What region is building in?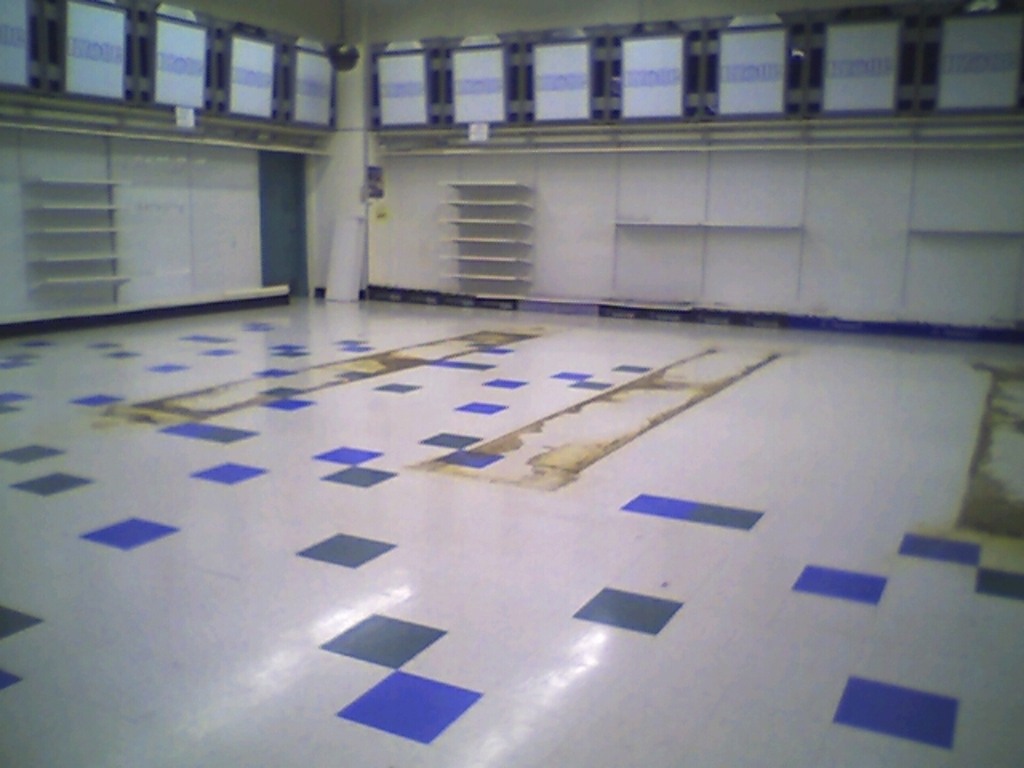
crop(2, 0, 1022, 766).
